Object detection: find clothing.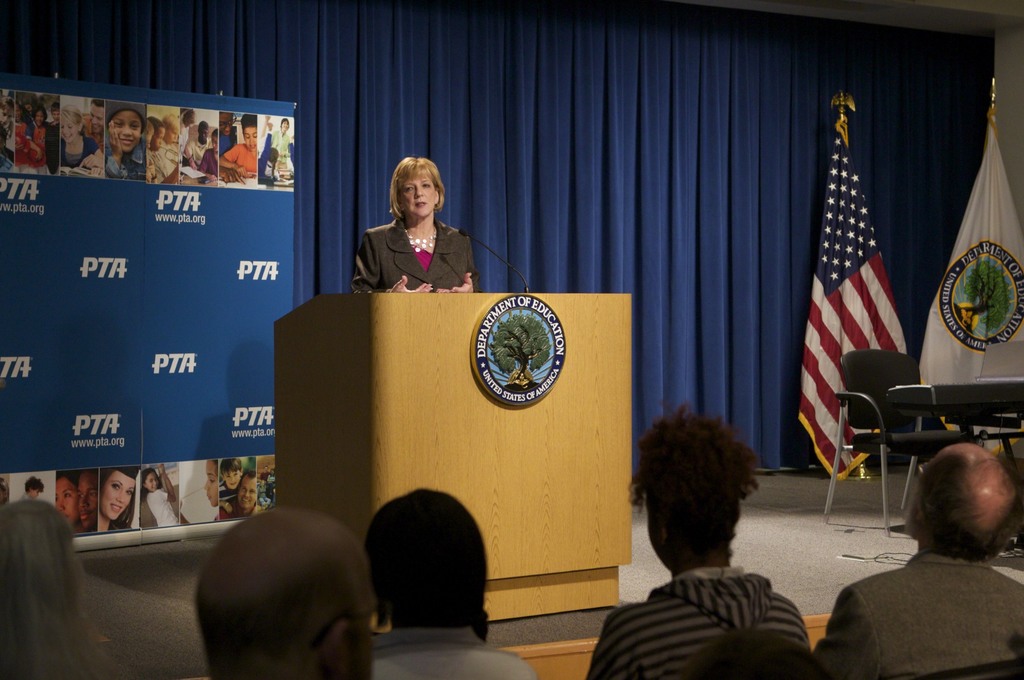
Rect(32, 123, 45, 167).
